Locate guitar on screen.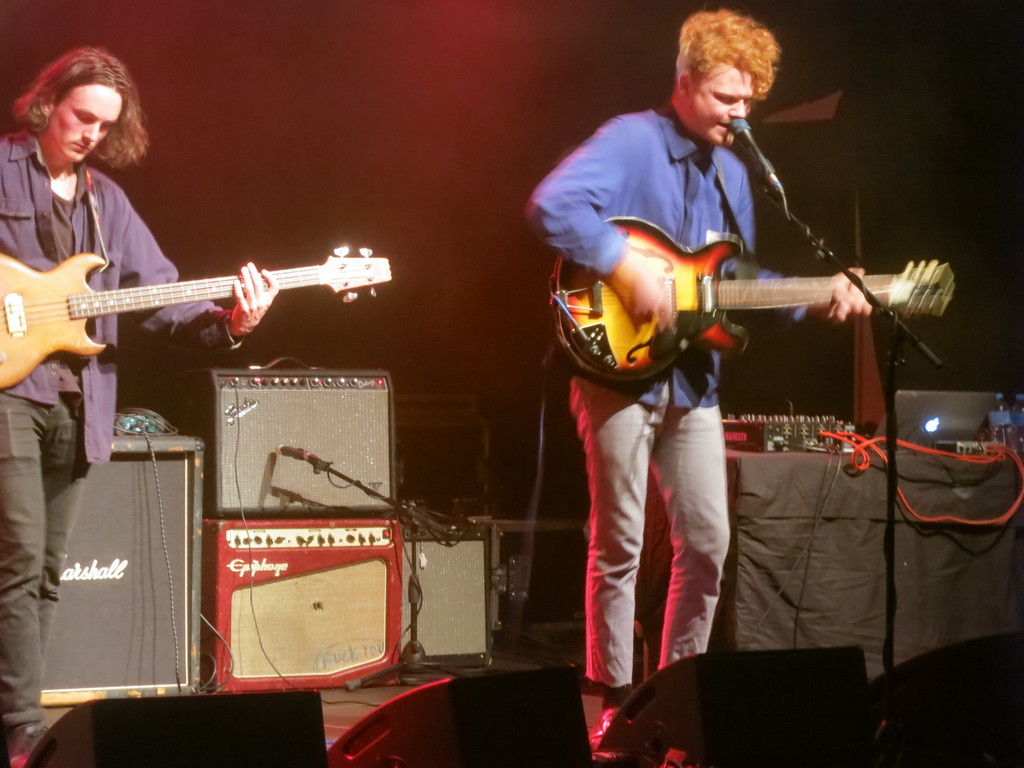
On screen at Rect(0, 243, 396, 385).
